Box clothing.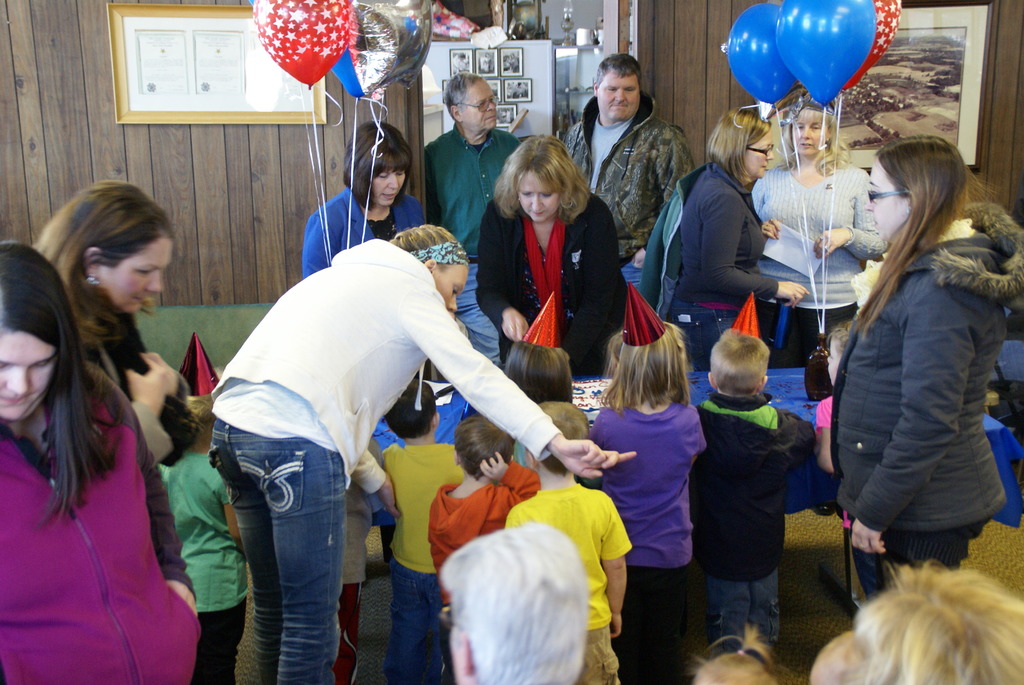
[379,442,471,682].
